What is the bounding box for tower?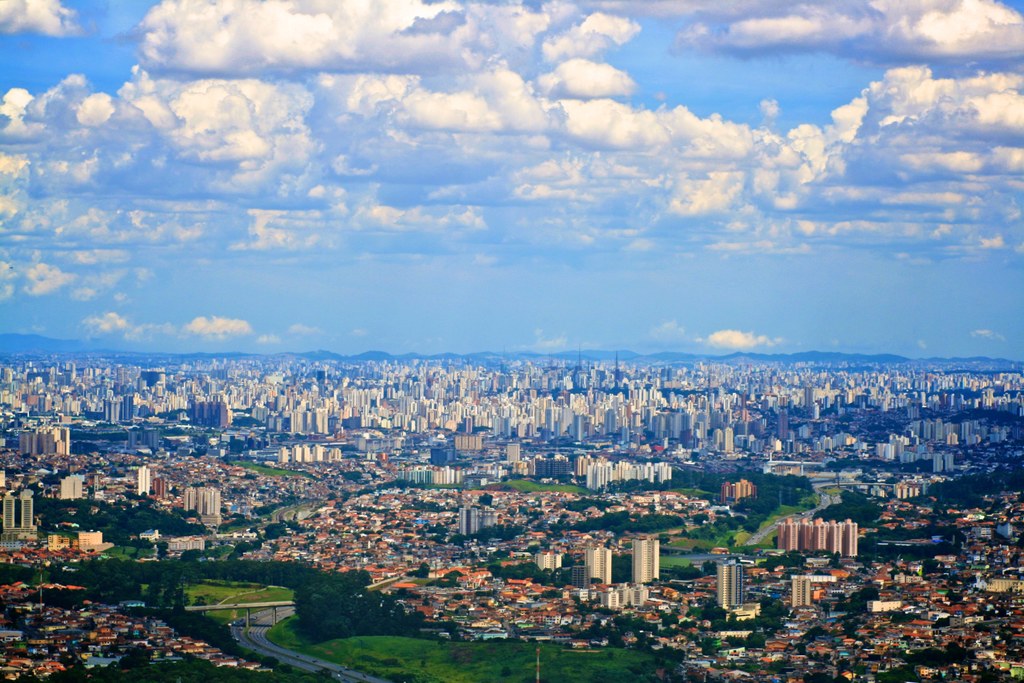
(left=588, top=548, right=610, bottom=580).
